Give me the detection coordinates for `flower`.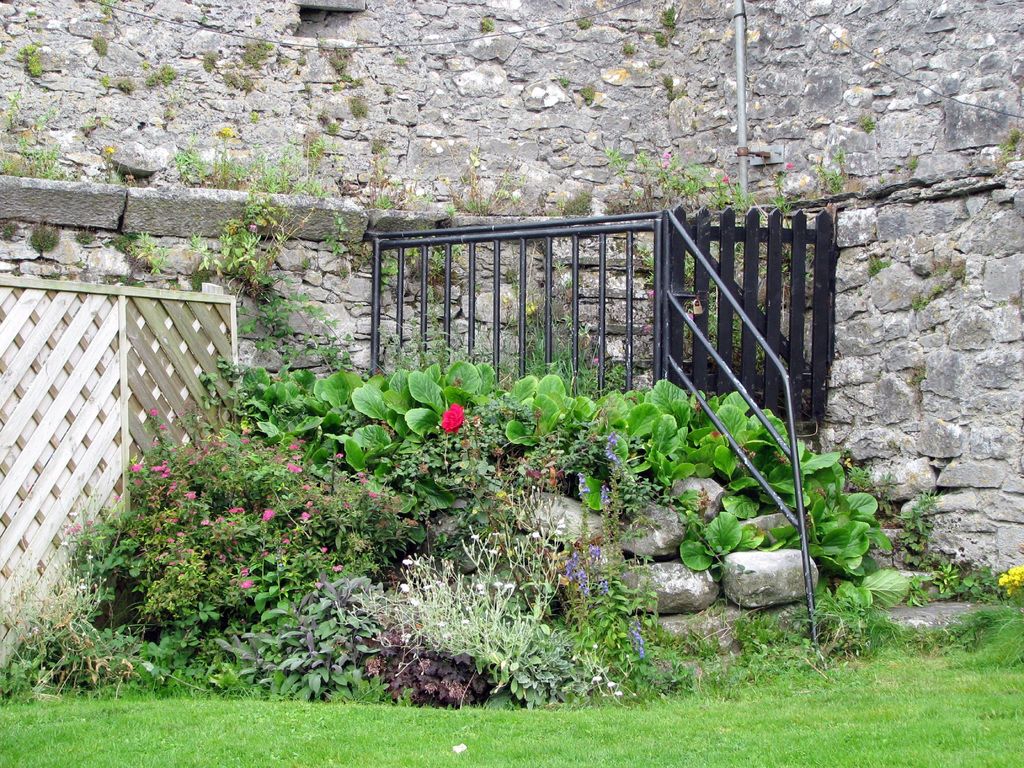
box=[287, 463, 303, 475].
